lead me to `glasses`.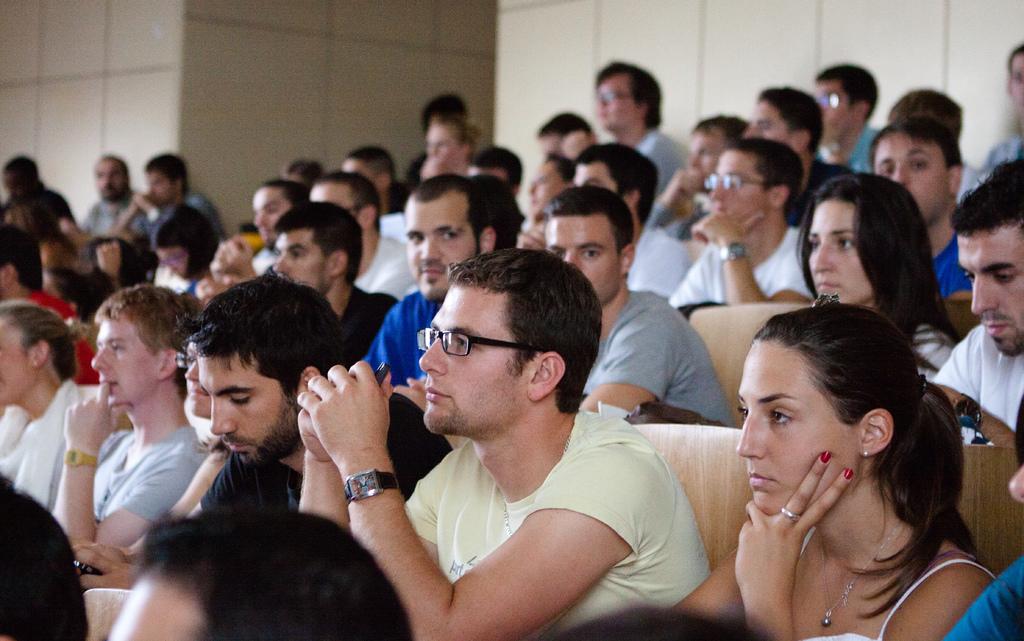
Lead to {"x1": 425, "y1": 329, "x2": 523, "y2": 356}.
